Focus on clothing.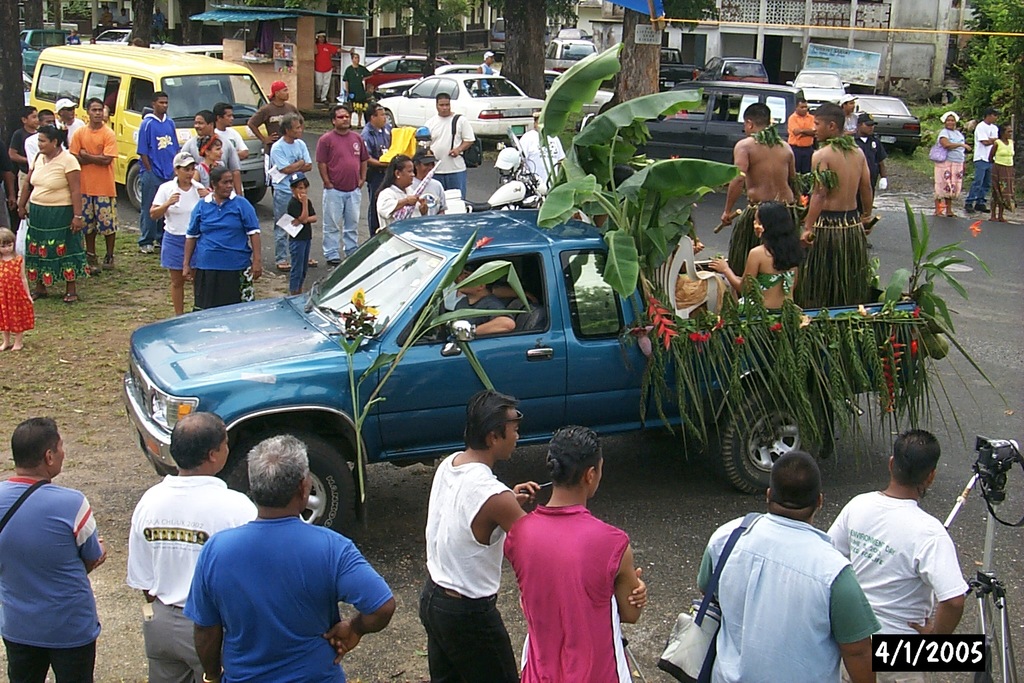
Focused at [127,470,255,610].
